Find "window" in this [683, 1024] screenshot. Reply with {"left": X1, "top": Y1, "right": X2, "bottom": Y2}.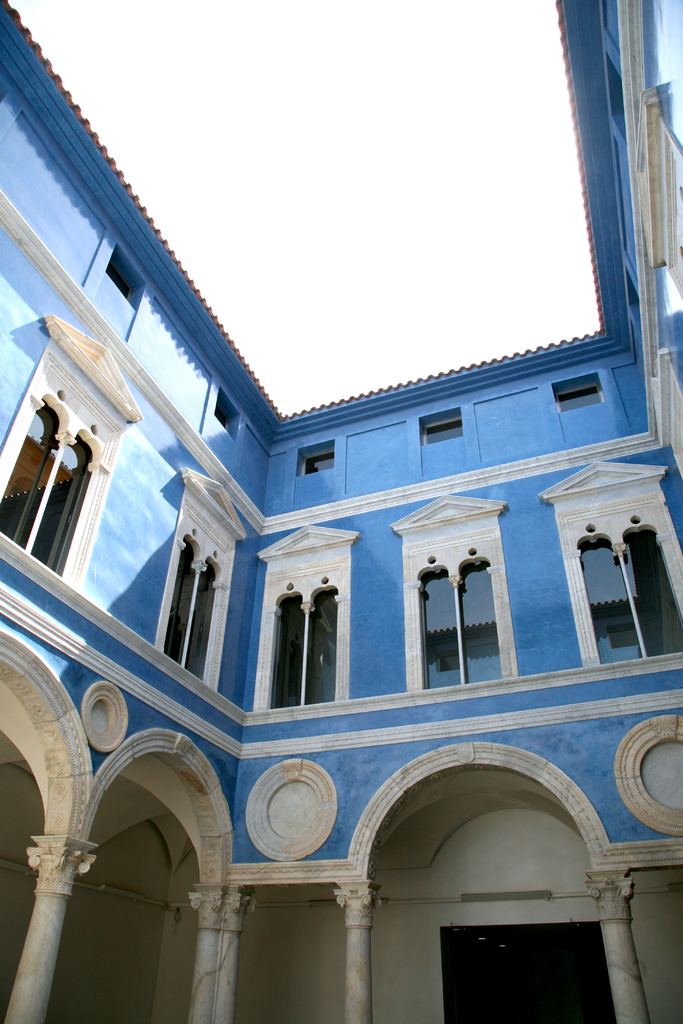
{"left": 253, "top": 522, "right": 358, "bottom": 714}.
